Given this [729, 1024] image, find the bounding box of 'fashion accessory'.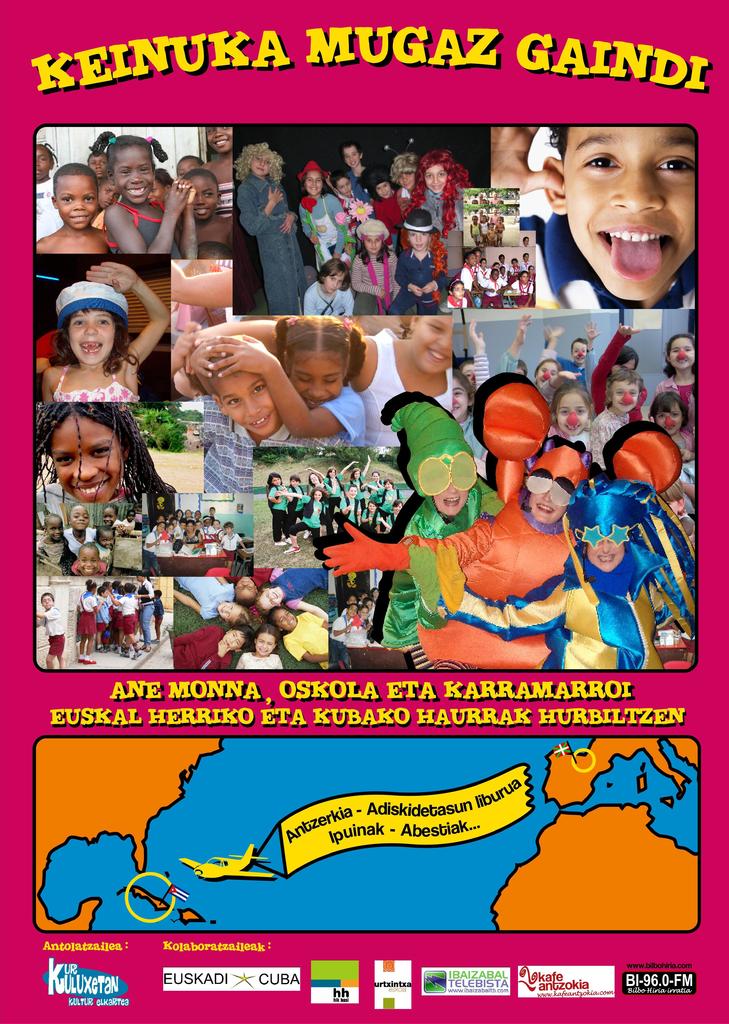
BBox(527, 444, 583, 490).
